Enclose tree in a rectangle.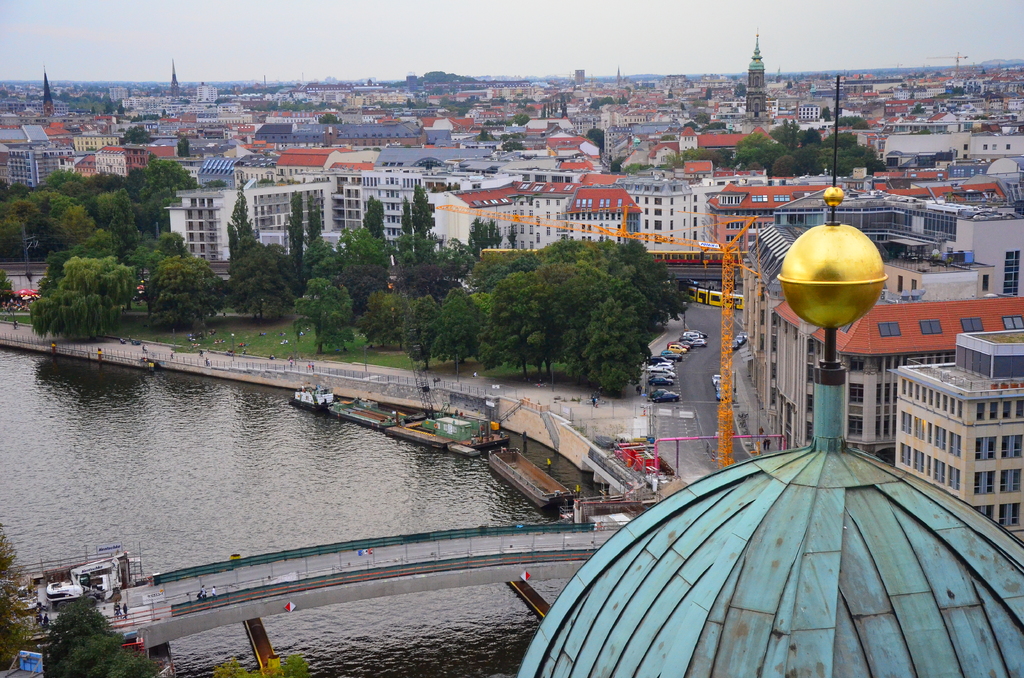
bbox(10, 201, 38, 217).
